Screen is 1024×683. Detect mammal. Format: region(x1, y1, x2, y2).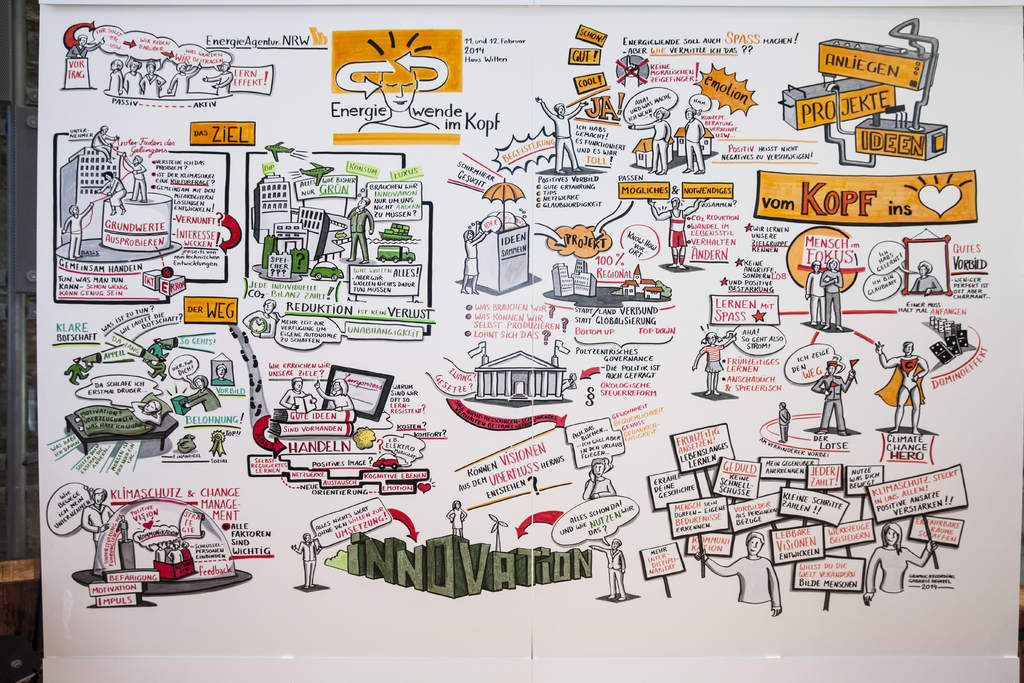
region(64, 29, 105, 57).
